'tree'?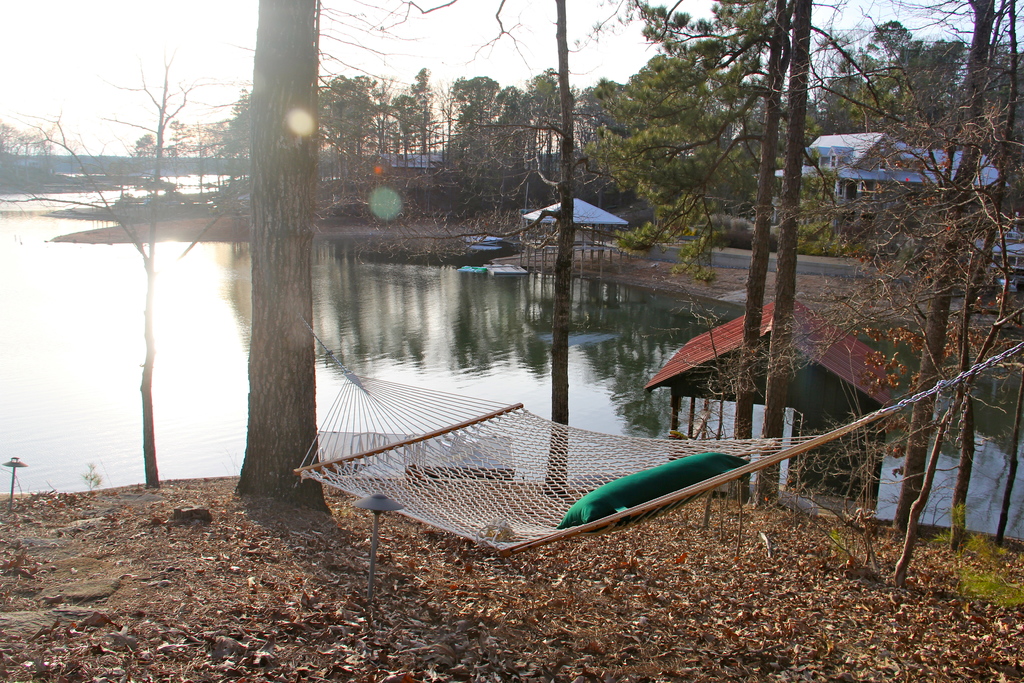
<bbox>0, 43, 273, 486</bbox>
